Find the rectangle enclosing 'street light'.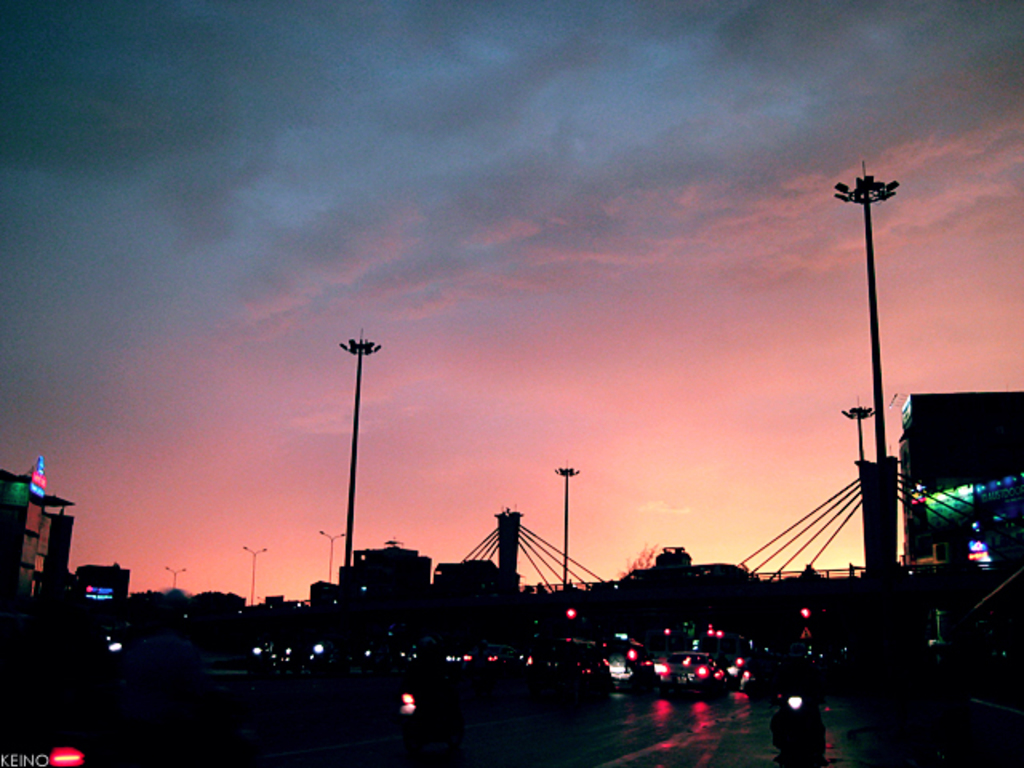
166/563/189/594.
